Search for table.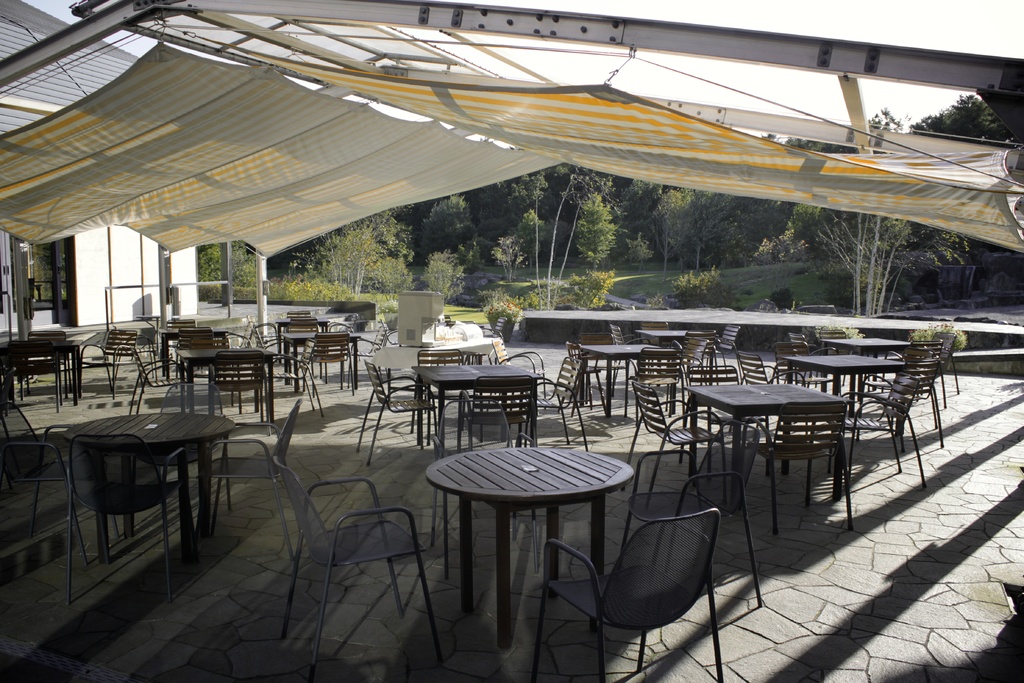
Found at 155:327:225:375.
